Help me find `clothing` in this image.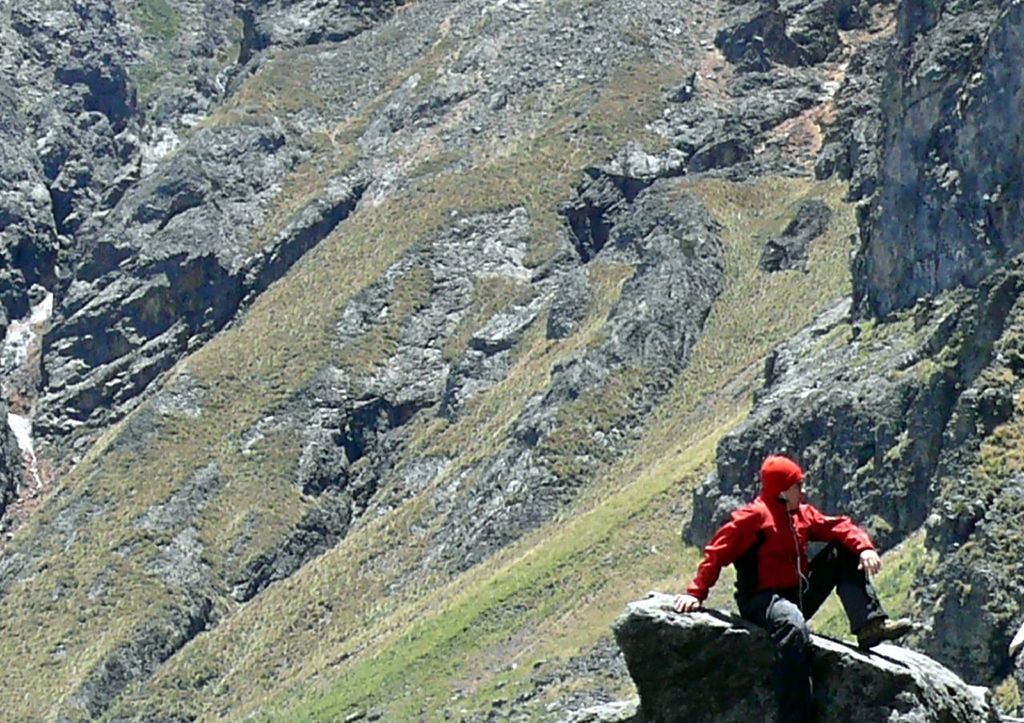
Found it: [left=701, top=480, right=879, bottom=641].
